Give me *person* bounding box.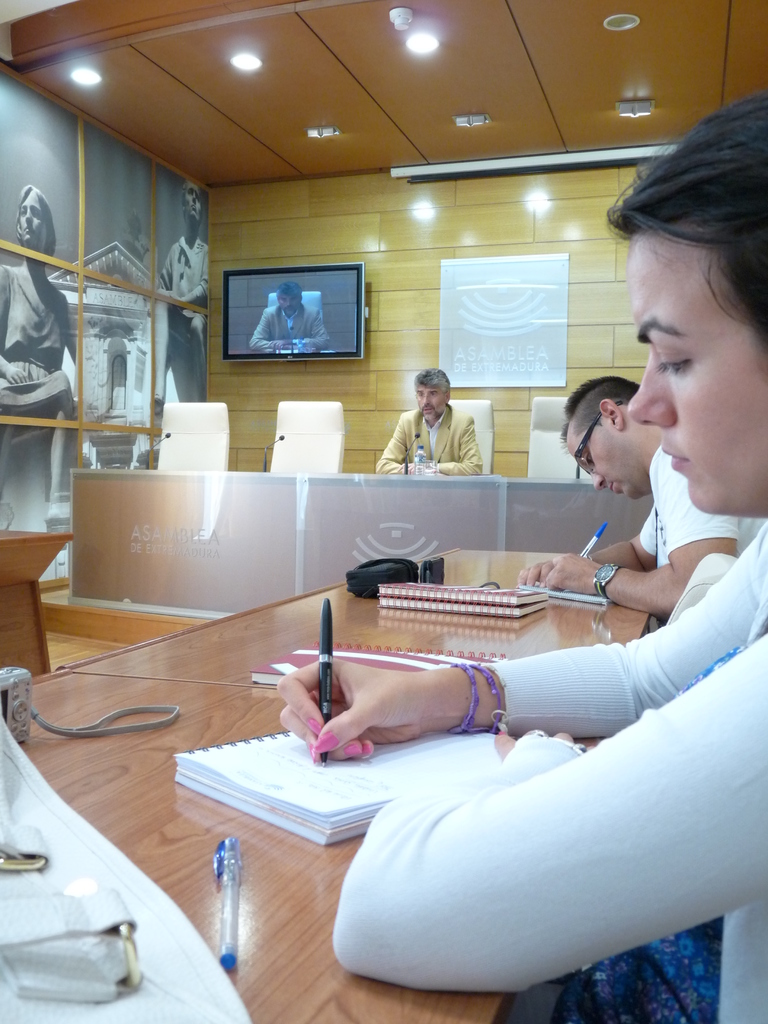
0/185/77/526.
